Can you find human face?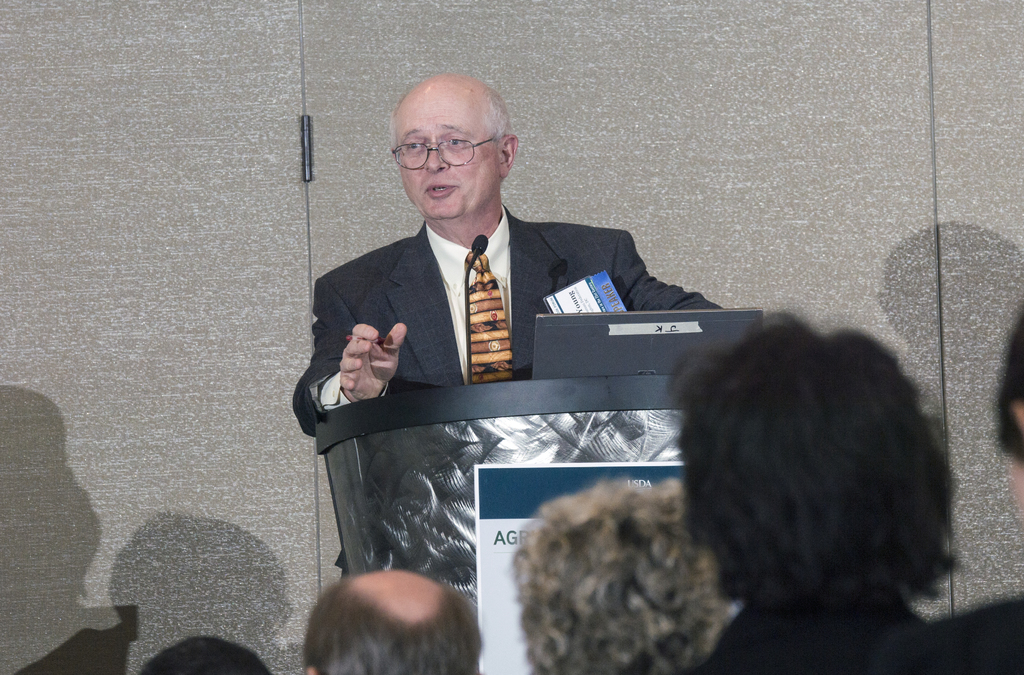
Yes, bounding box: <box>397,90,496,216</box>.
